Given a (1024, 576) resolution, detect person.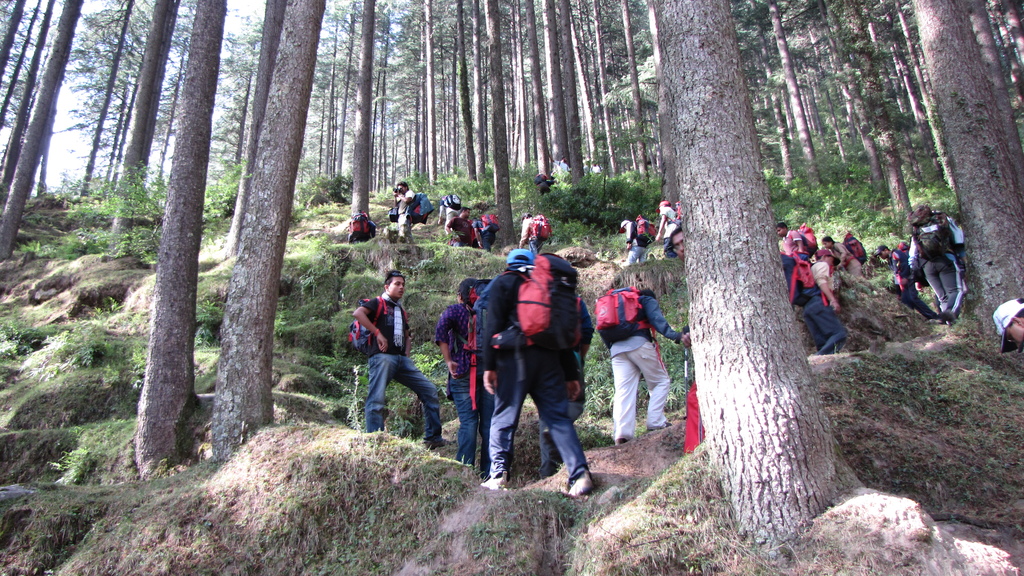
x1=445 y1=205 x2=483 y2=252.
